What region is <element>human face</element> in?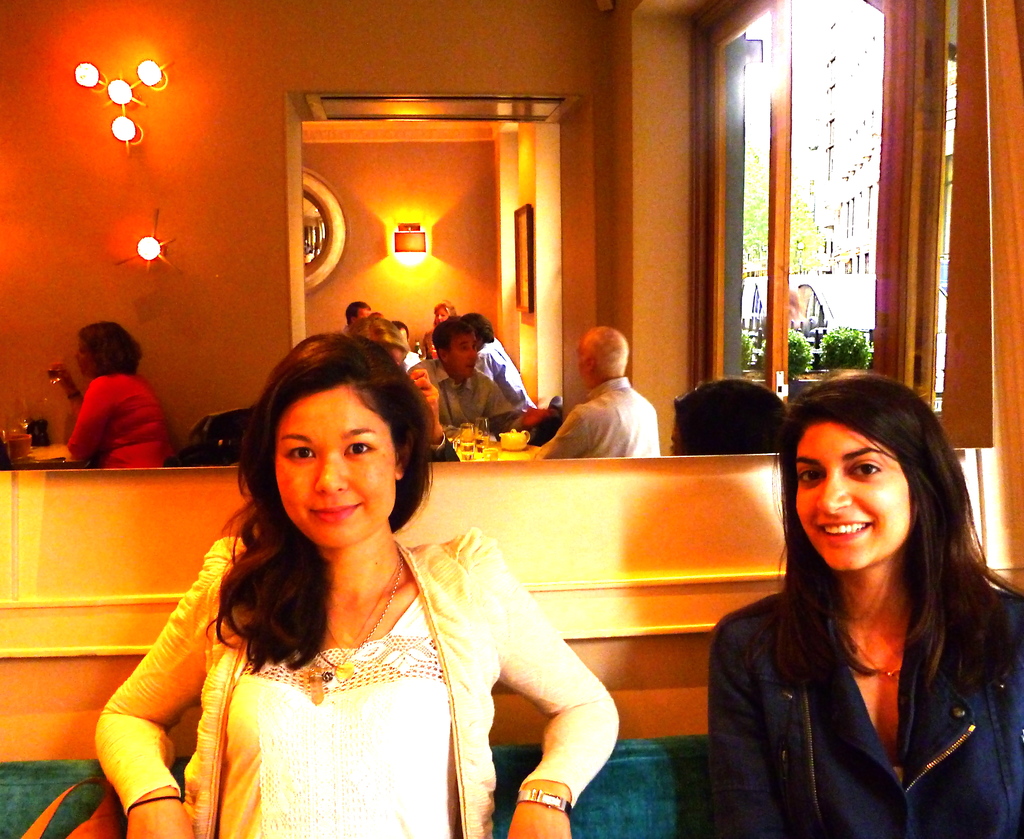
[795, 422, 908, 568].
